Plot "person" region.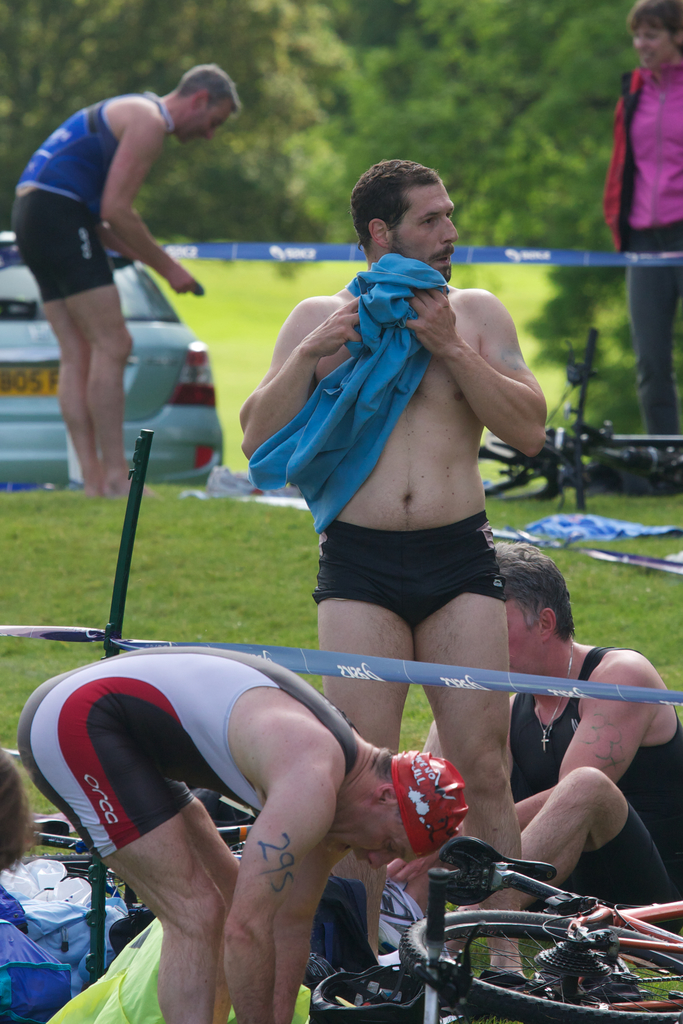
Plotted at crop(3, 53, 212, 502).
